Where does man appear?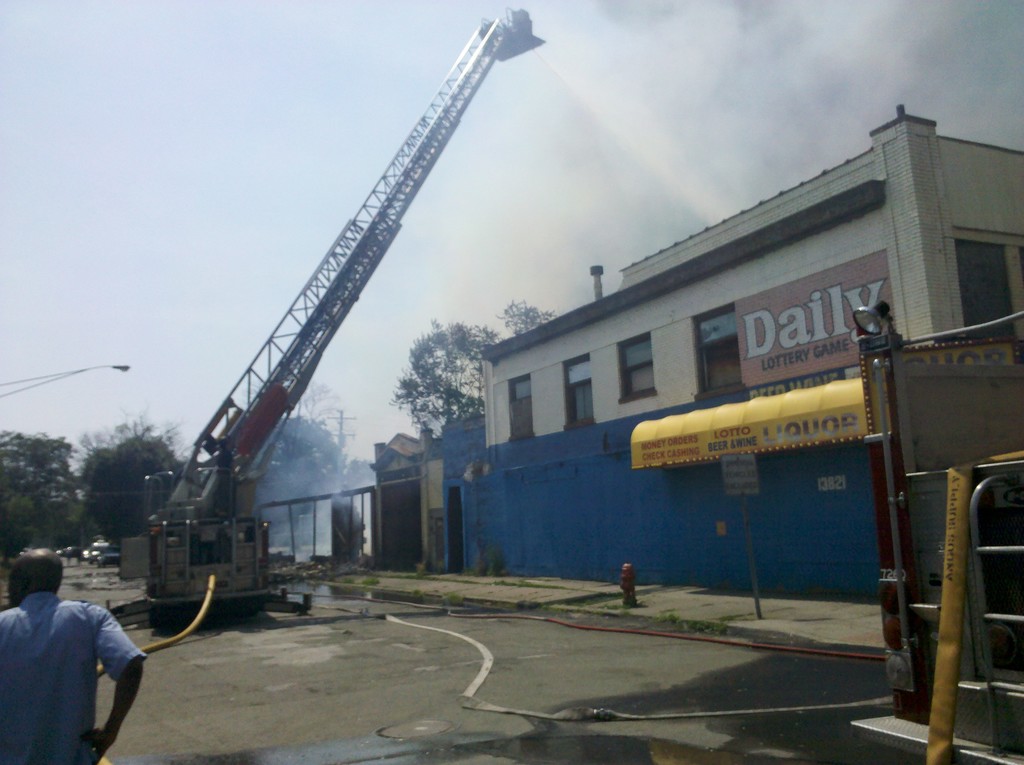
Appears at 4, 568, 149, 758.
